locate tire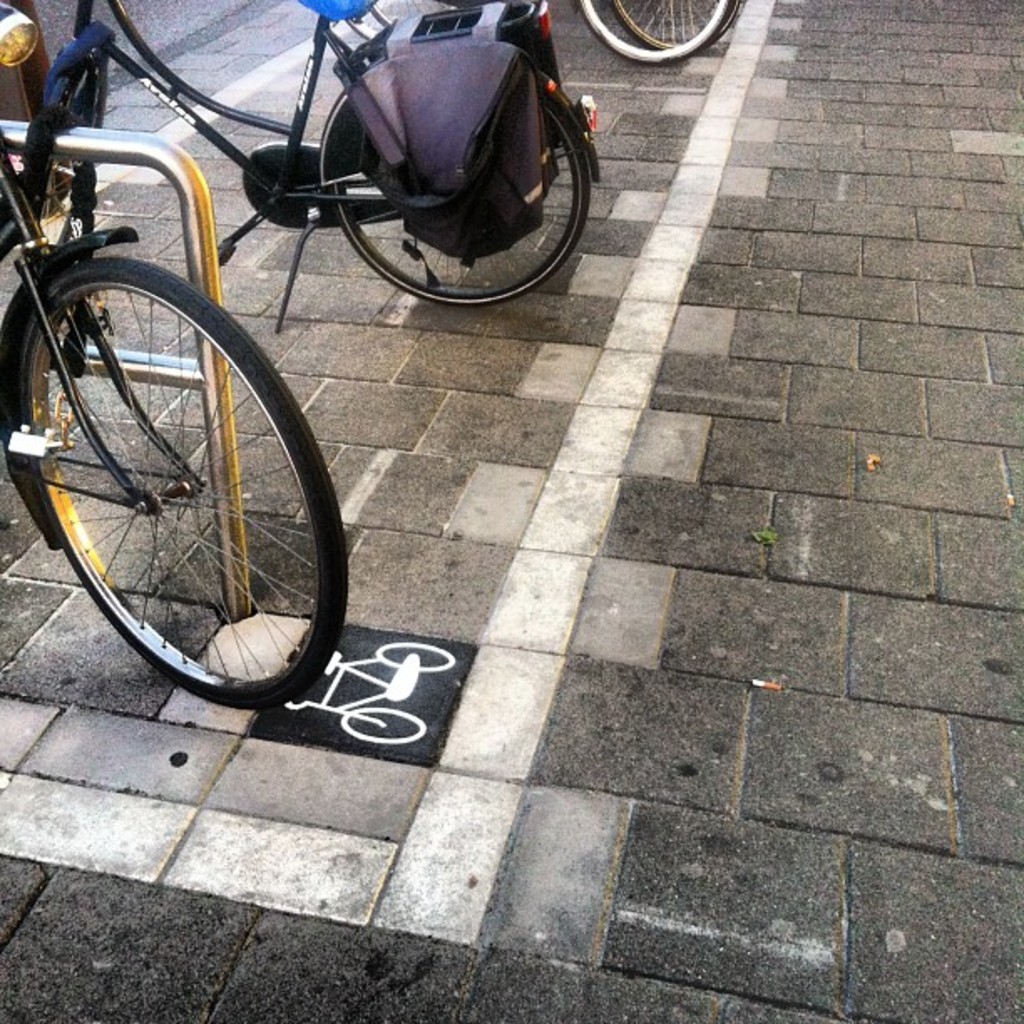
box=[27, 214, 330, 704]
